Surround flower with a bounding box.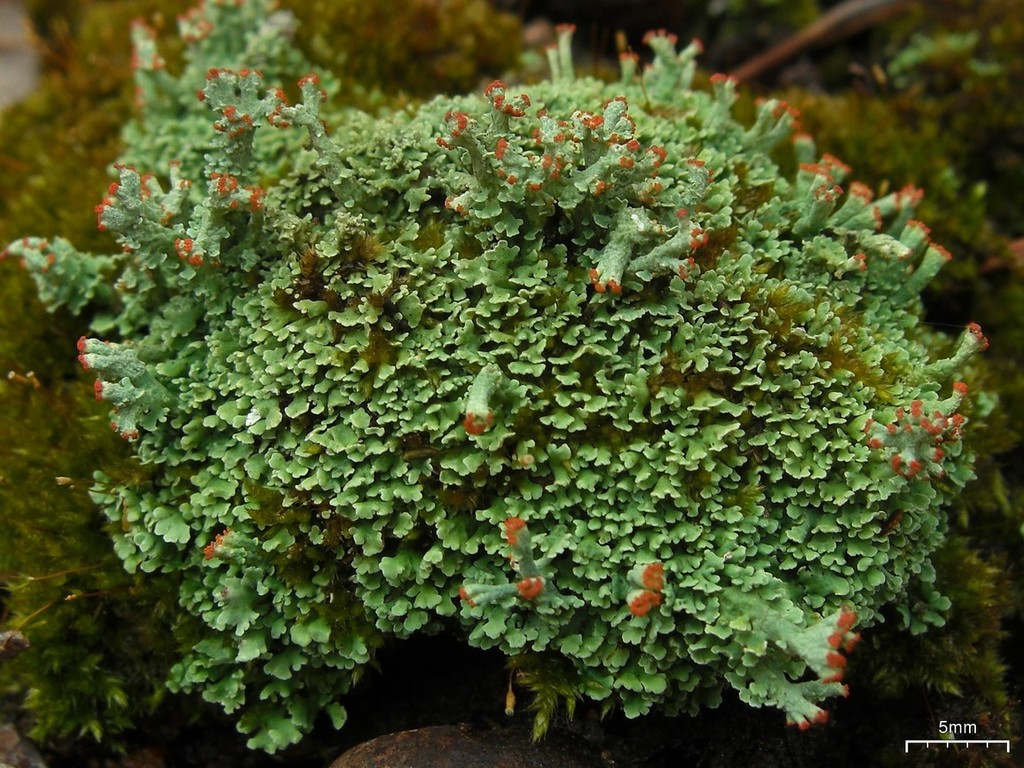
left=302, top=246, right=321, bottom=276.
